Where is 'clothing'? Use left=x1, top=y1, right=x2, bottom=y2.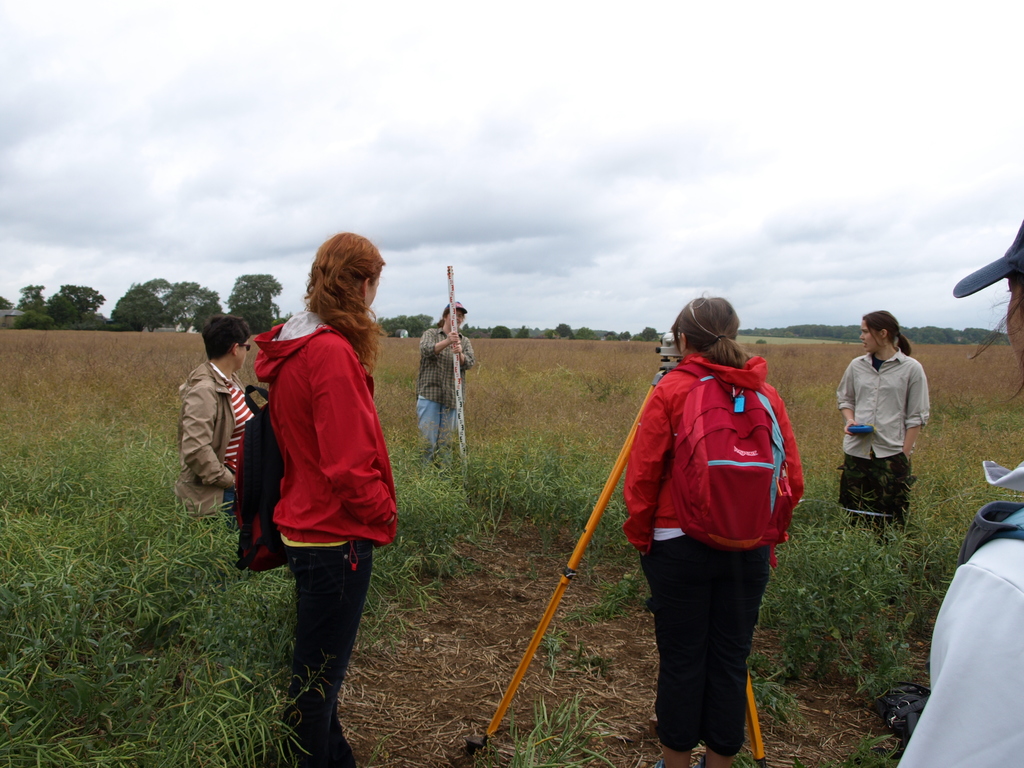
left=236, top=294, right=404, bottom=760.
